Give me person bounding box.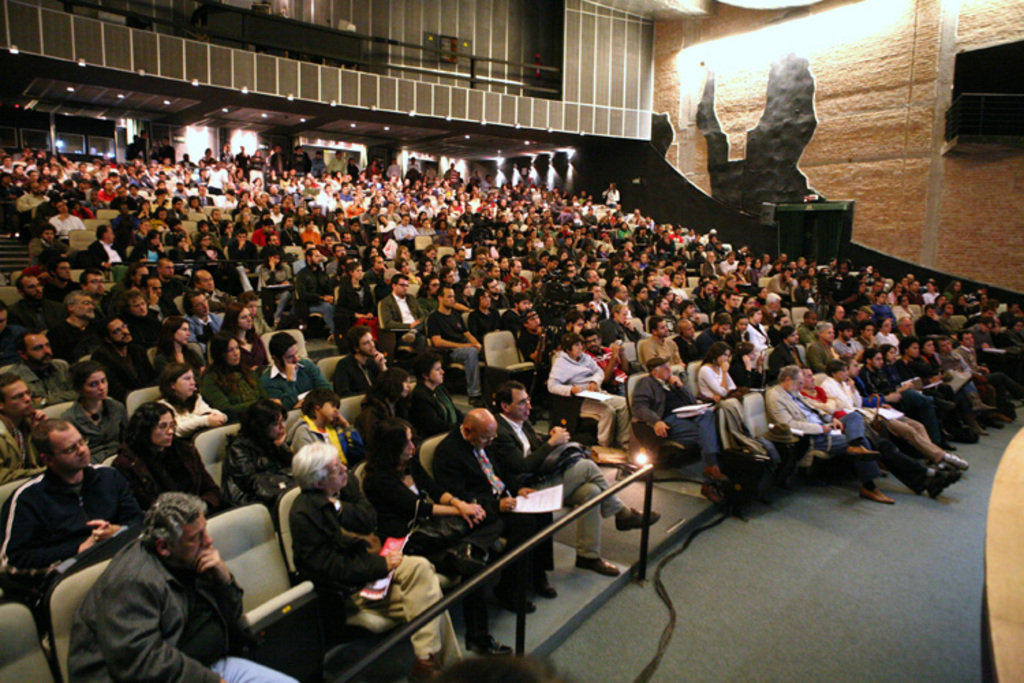
429 399 565 611.
